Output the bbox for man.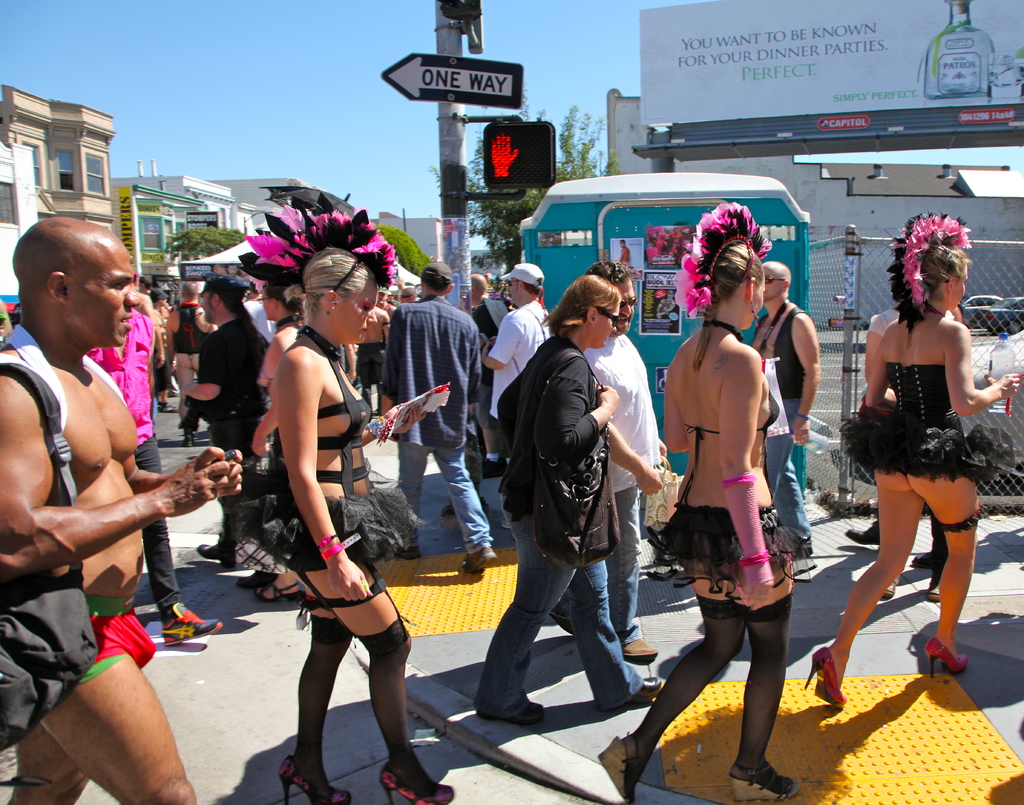
box=[0, 216, 243, 804].
